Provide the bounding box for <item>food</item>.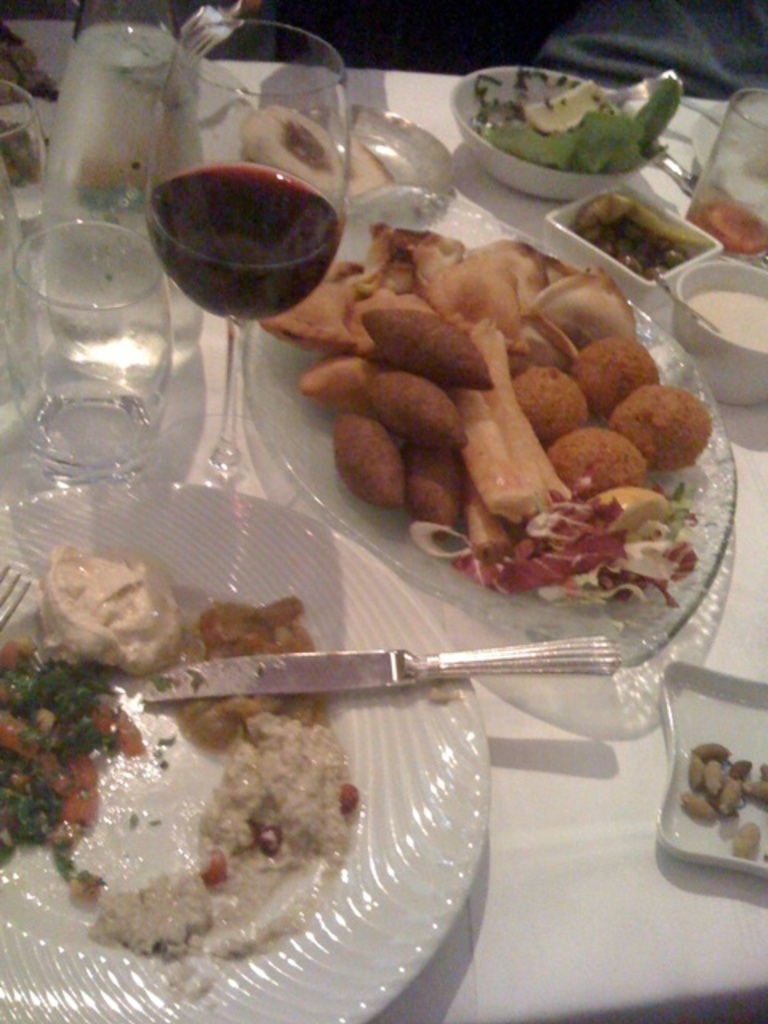
562/190/685/278.
